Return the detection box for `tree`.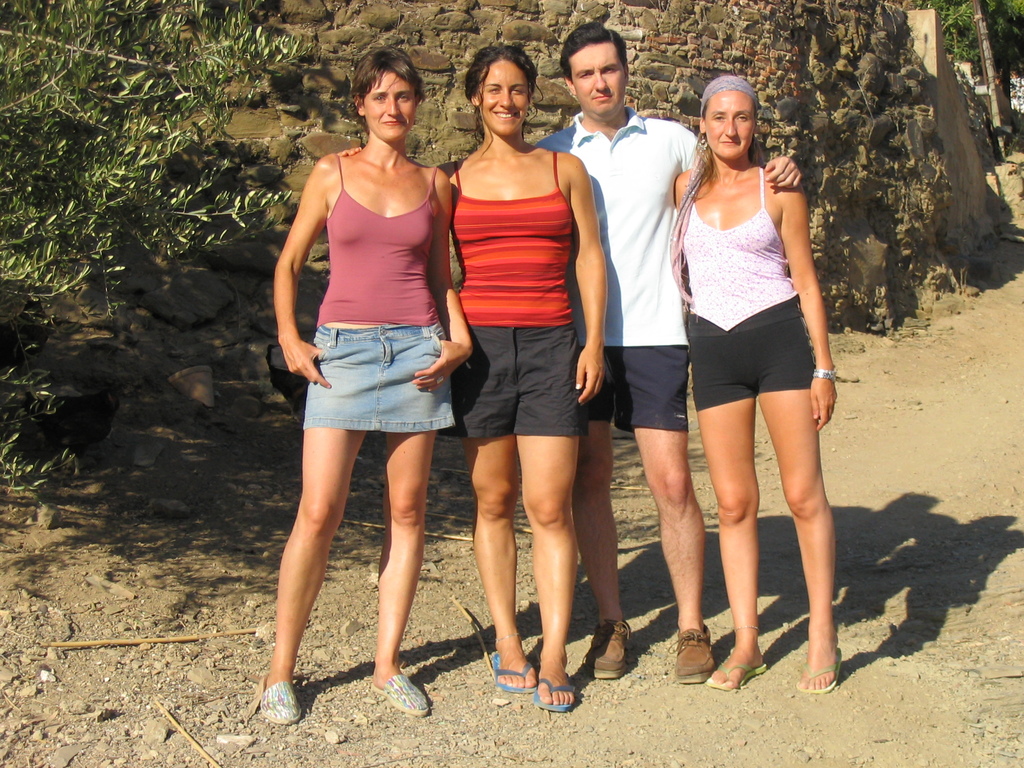
<bbox>0, 0, 330, 486</bbox>.
